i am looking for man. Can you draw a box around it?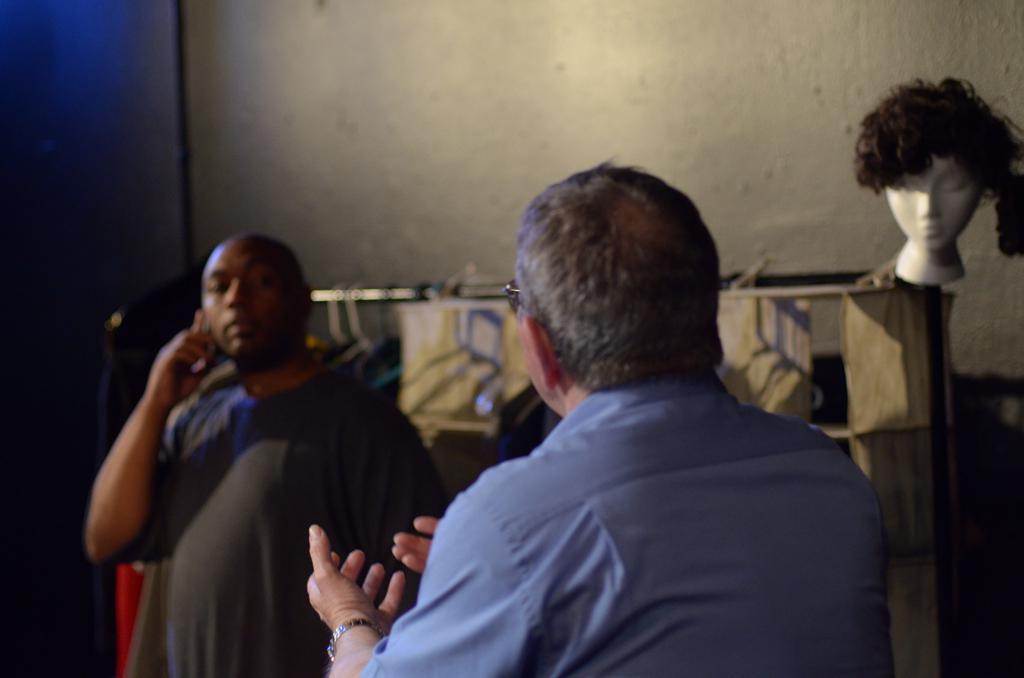
Sure, the bounding box is bbox=(82, 229, 452, 677).
